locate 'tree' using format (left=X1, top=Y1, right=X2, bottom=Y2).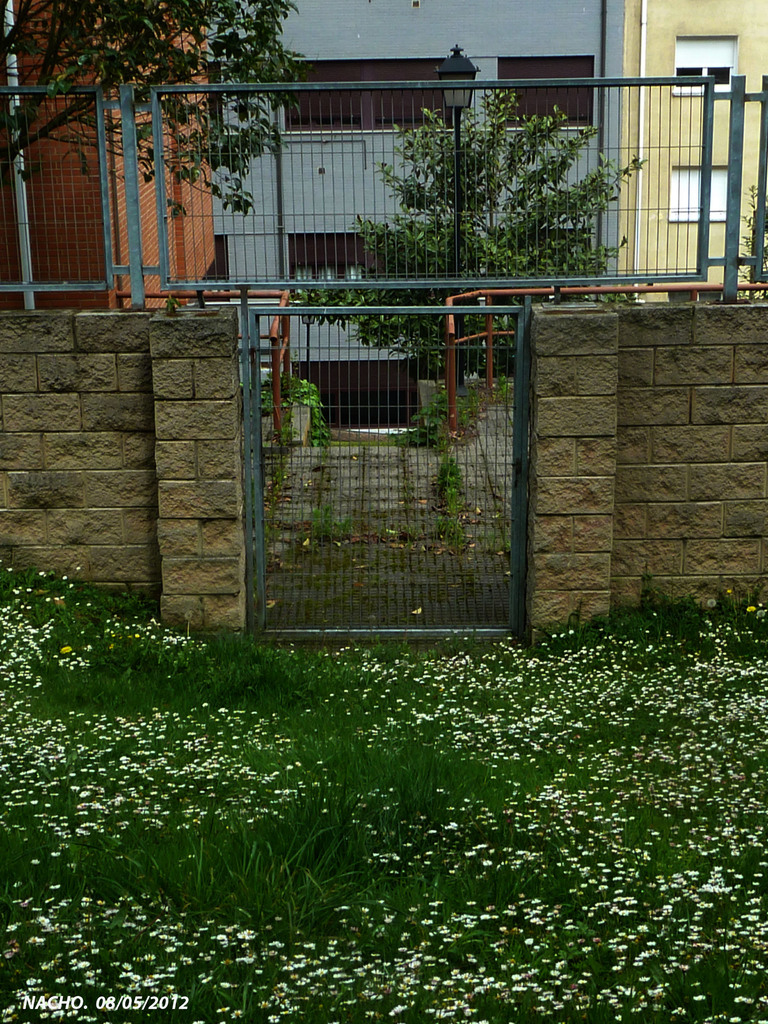
(left=0, top=0, right=299, bottom=225).
